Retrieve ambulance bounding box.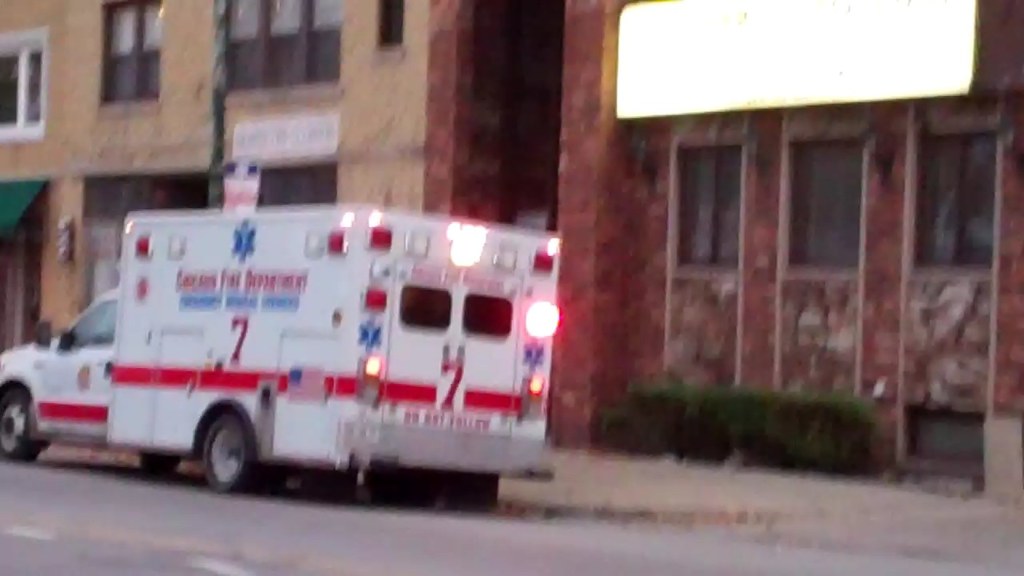
Bounding box: x1=0, y1=203, x2=558, y2=490.
